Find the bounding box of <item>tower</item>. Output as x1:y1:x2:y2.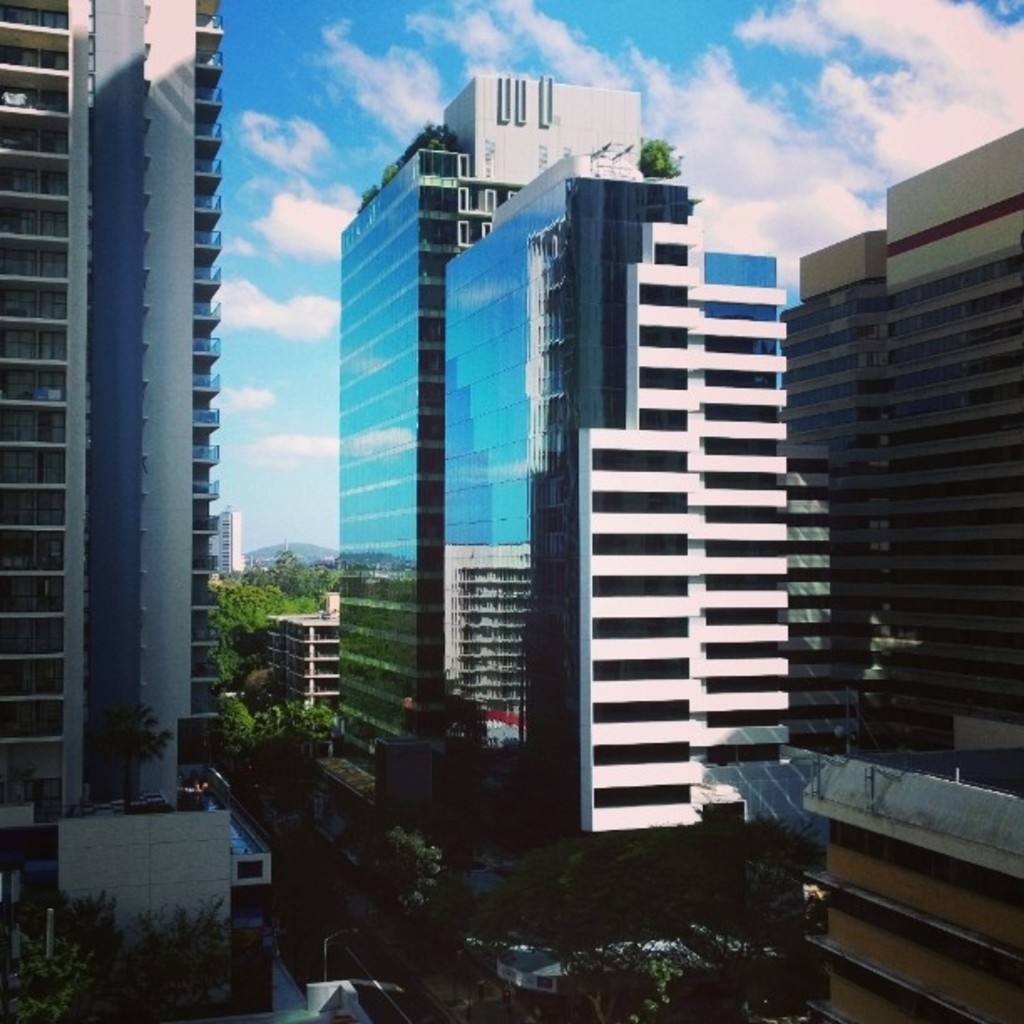
328:80:649:805.
